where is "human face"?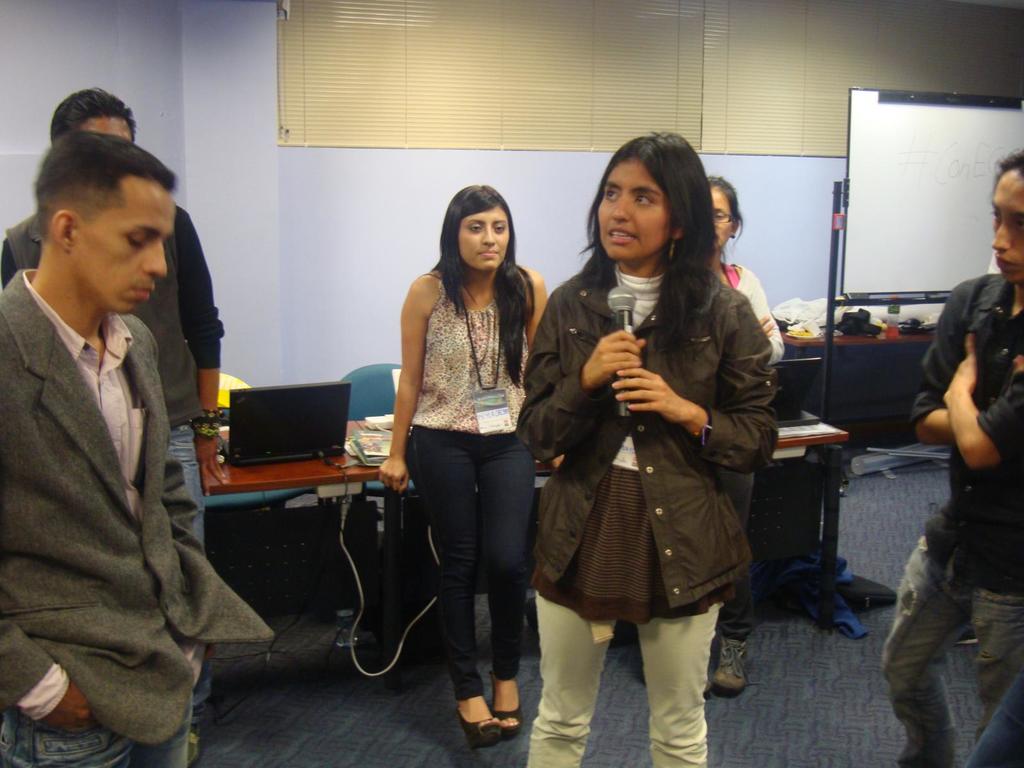
{"x1": 459, "y1": 207, "x2": 511, "y2": 270}.
